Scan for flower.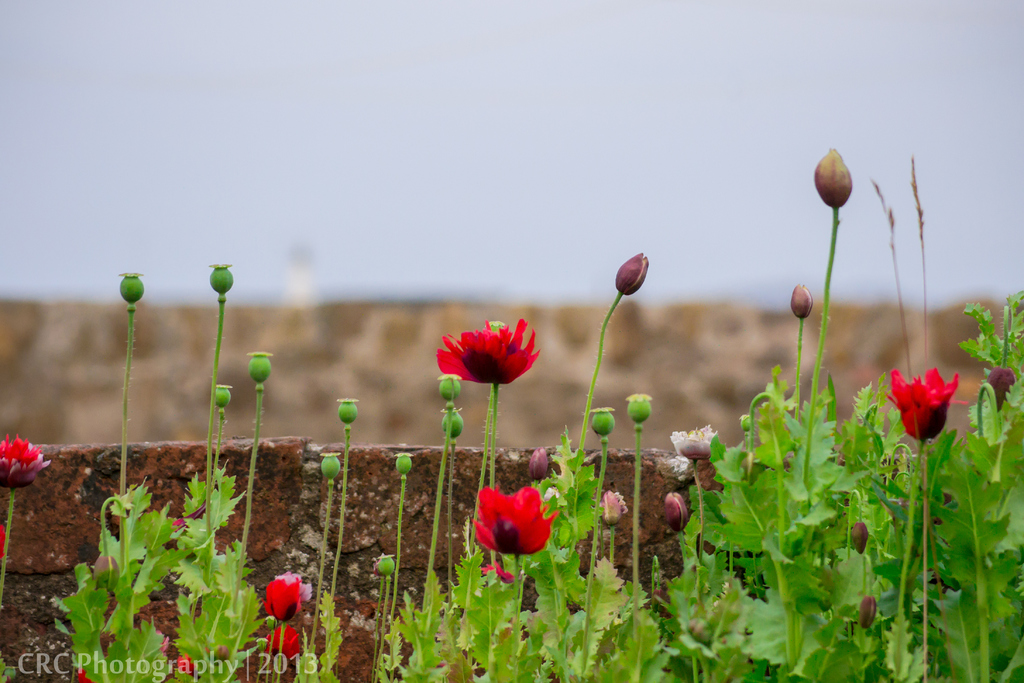
Scan result: bbox(209, 259, 244, 301).
